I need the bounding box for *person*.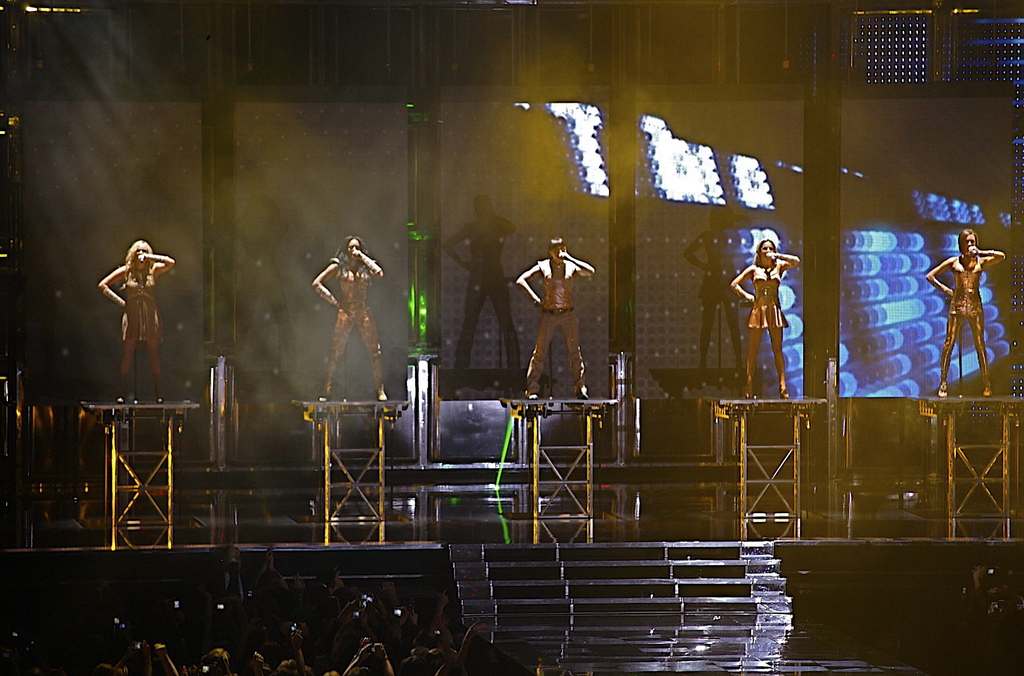
Here it is: <box>99,239,175,402</box>.
